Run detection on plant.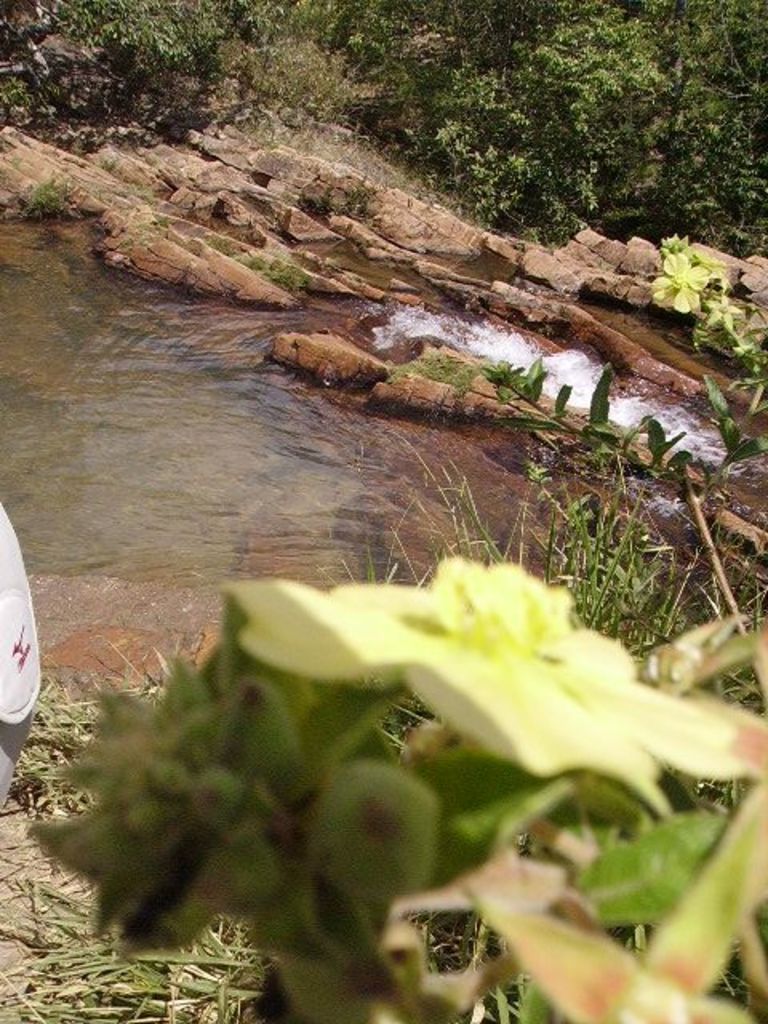
Result: <bbox>230, 21, 360, 120</bbox>.
